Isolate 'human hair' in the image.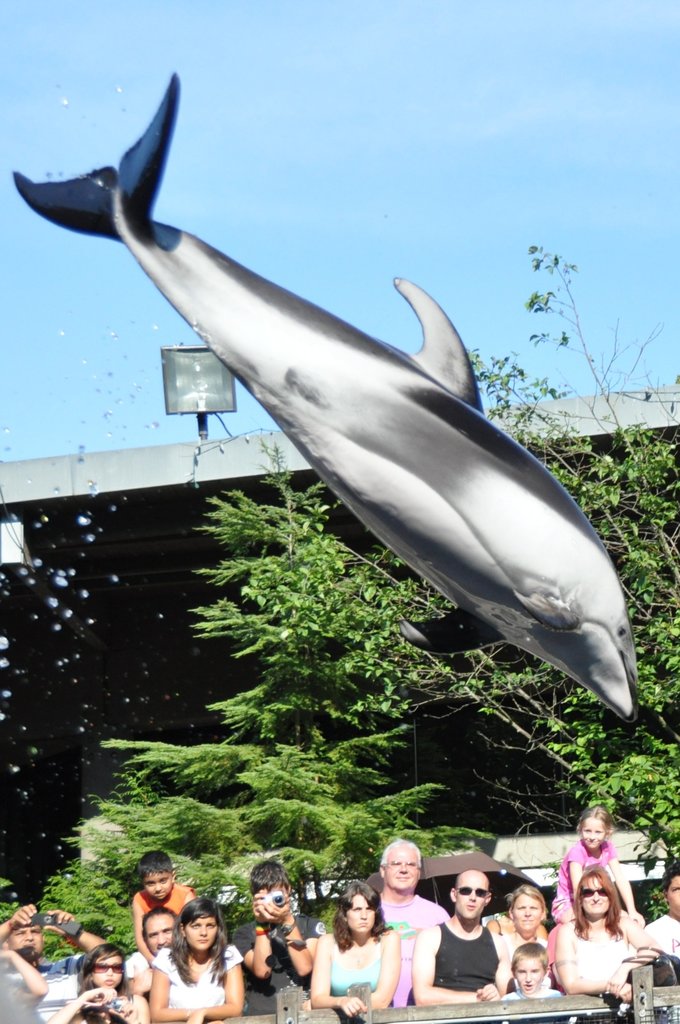
Isolated region: detection(337, 879, 389, 950).
